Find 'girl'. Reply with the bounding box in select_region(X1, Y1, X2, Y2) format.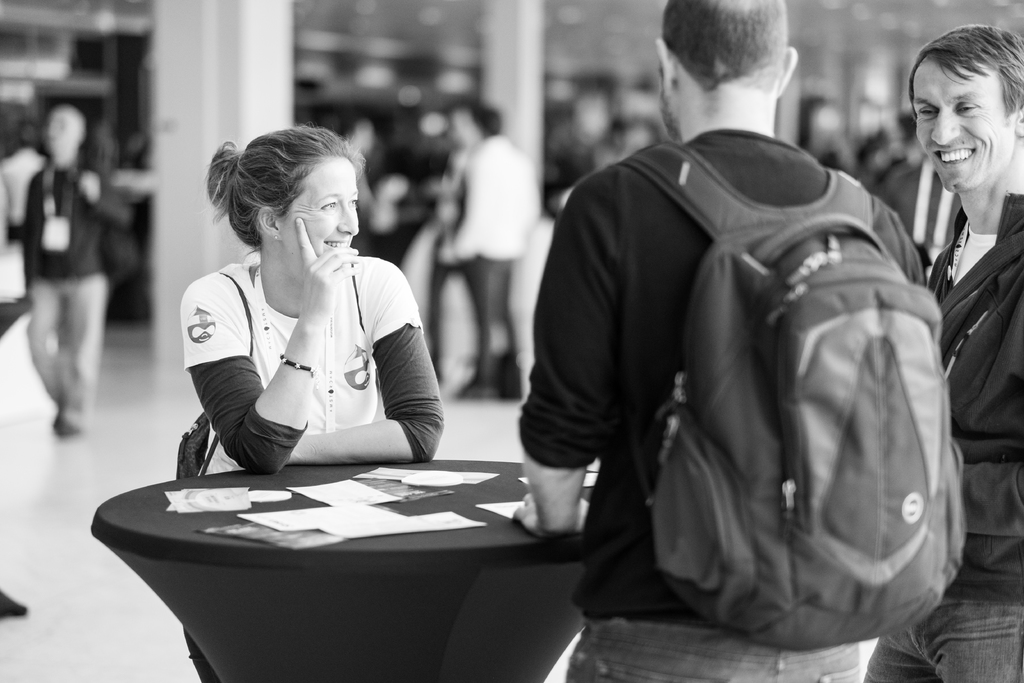
select_region(178, 123, 444, 682).
